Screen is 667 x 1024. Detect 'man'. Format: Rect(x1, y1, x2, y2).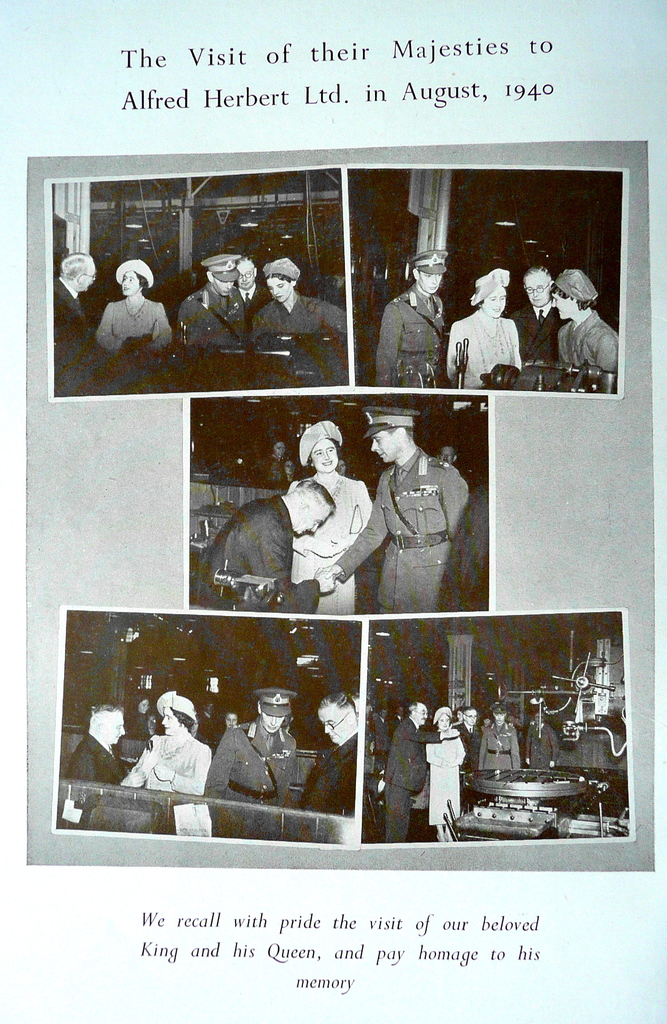
Rect(55, 254, 104, 343).
